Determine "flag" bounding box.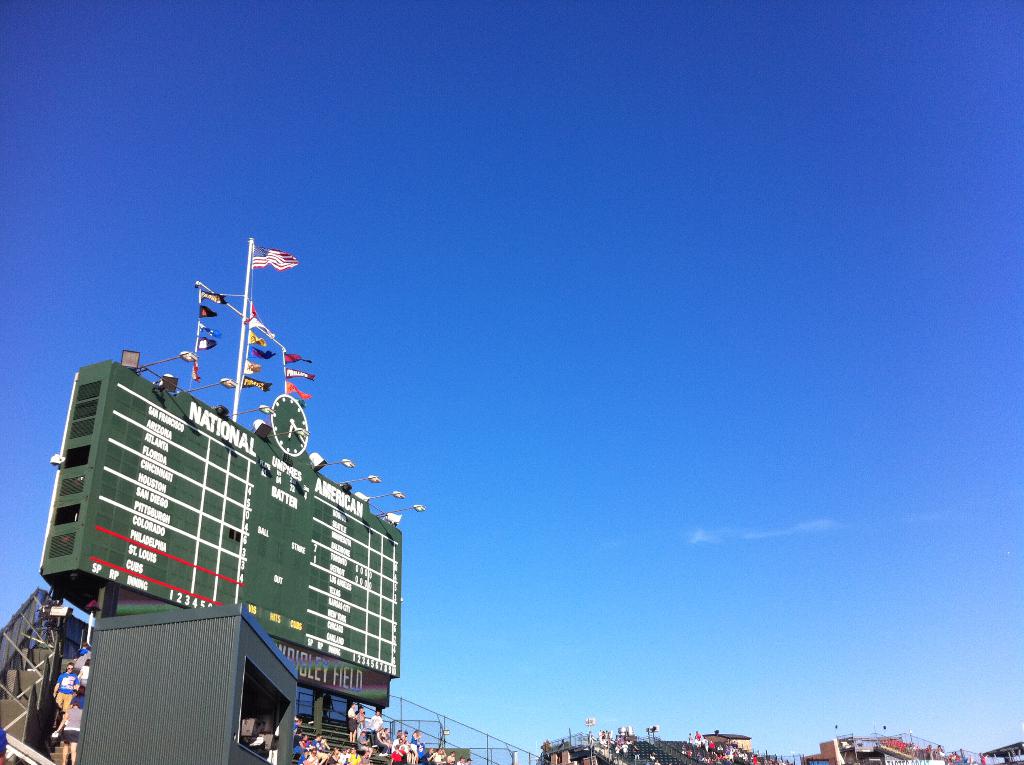
Determined: region(200, 306, 219, 319).
